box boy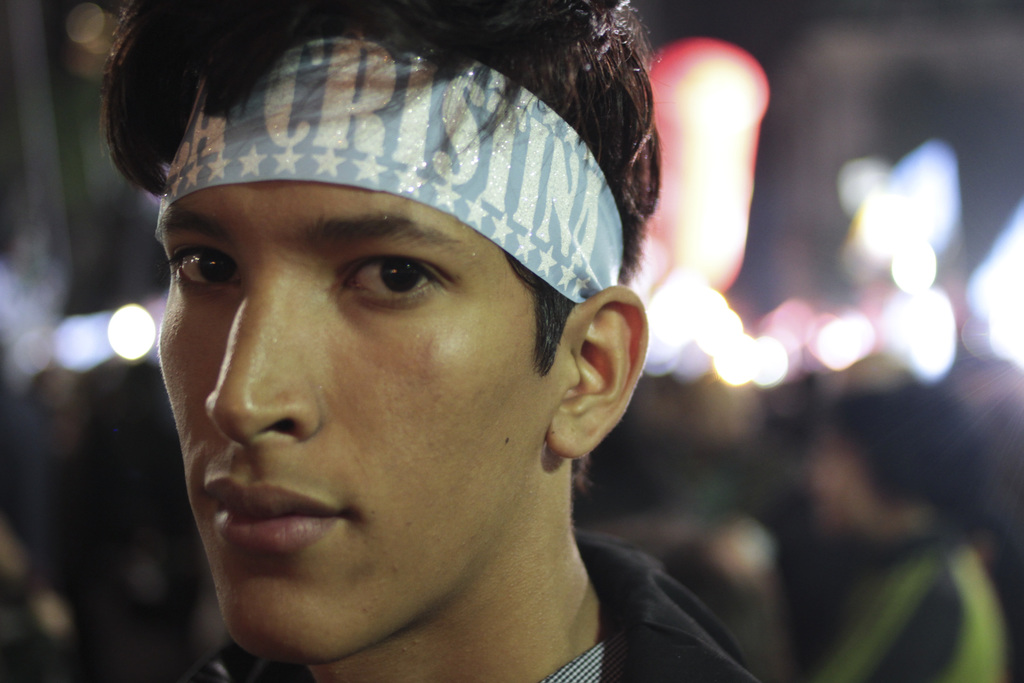
Rect(81, 31, 741, 682)
